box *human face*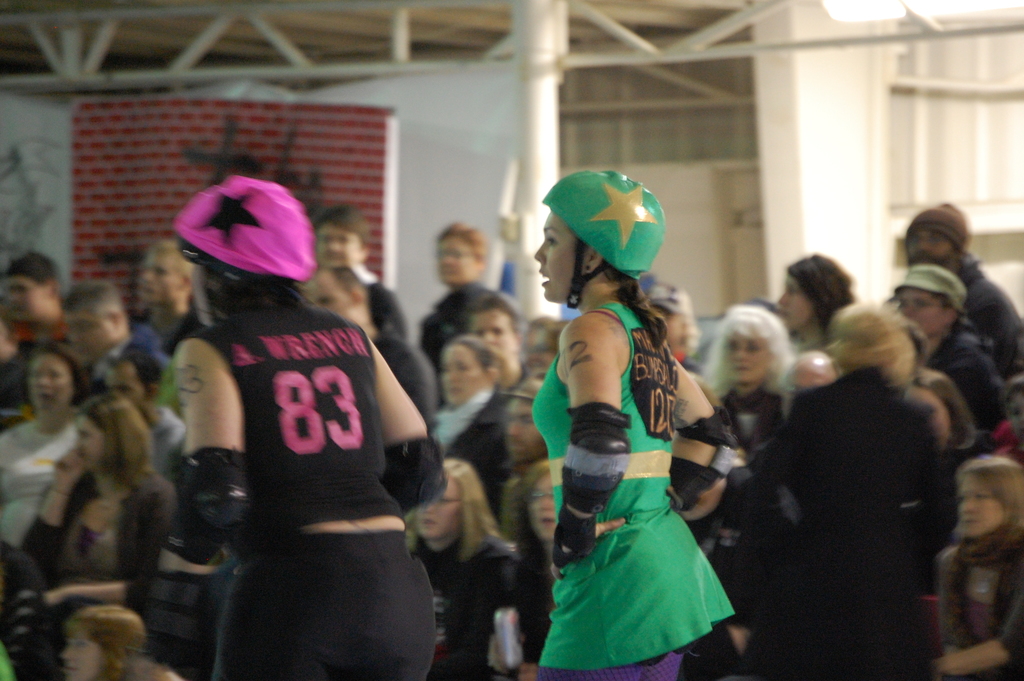
crop(467, 302, 513, 359)
